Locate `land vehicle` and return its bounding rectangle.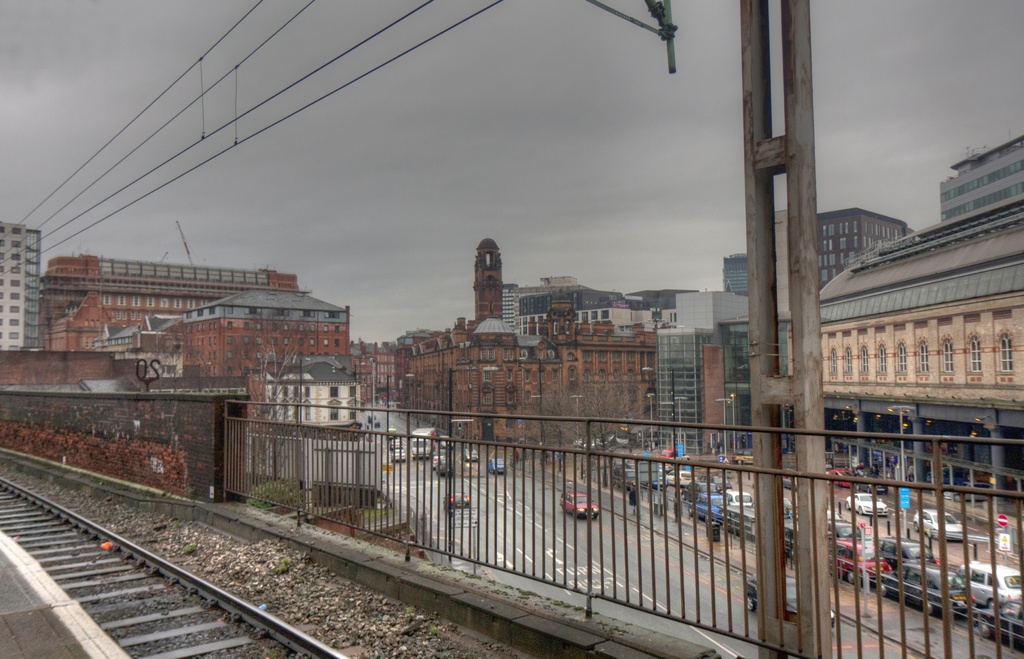
detection(952, 562, 1023, 610).
